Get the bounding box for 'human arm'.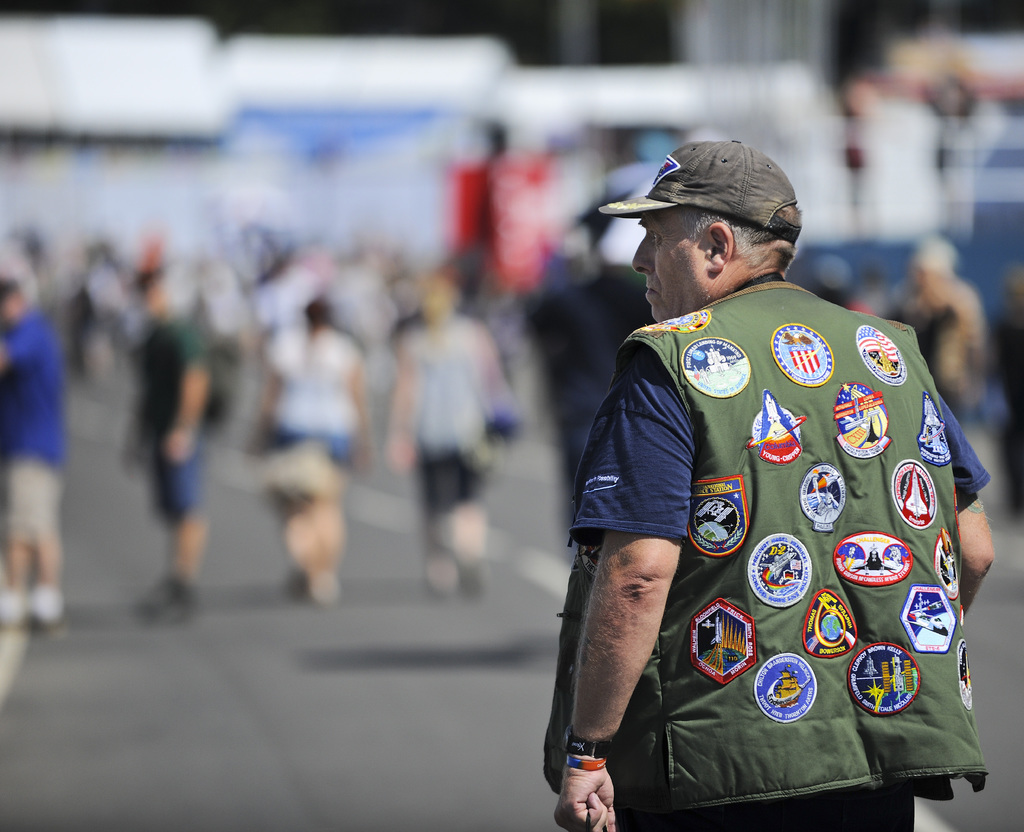
[548,509,692,797].
